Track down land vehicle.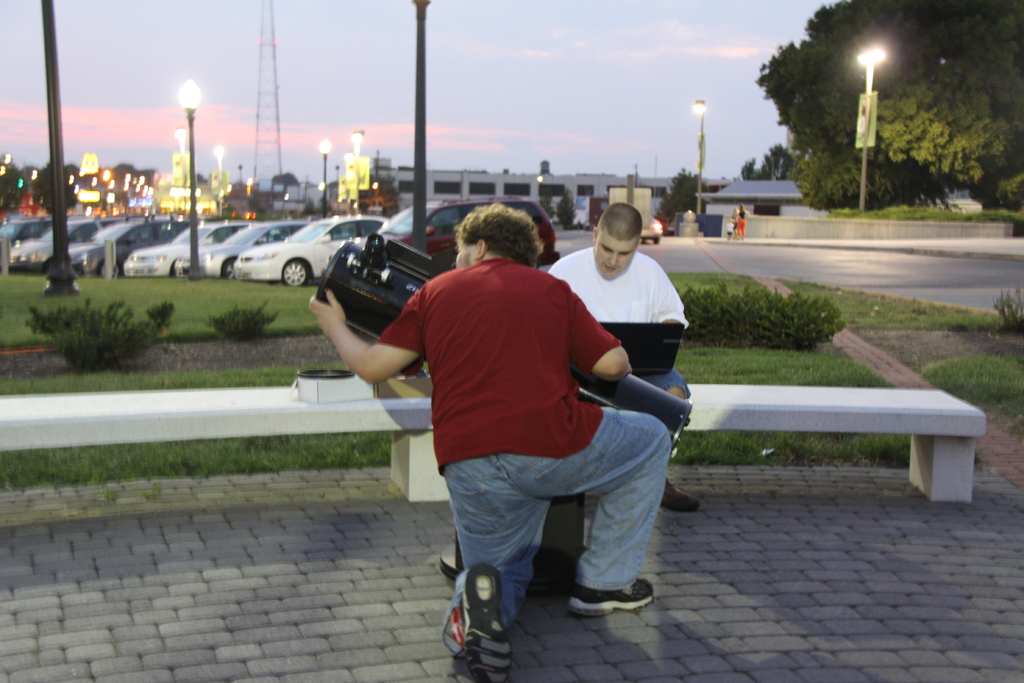
Tracked to bbox(353, 199, 563, 271).
